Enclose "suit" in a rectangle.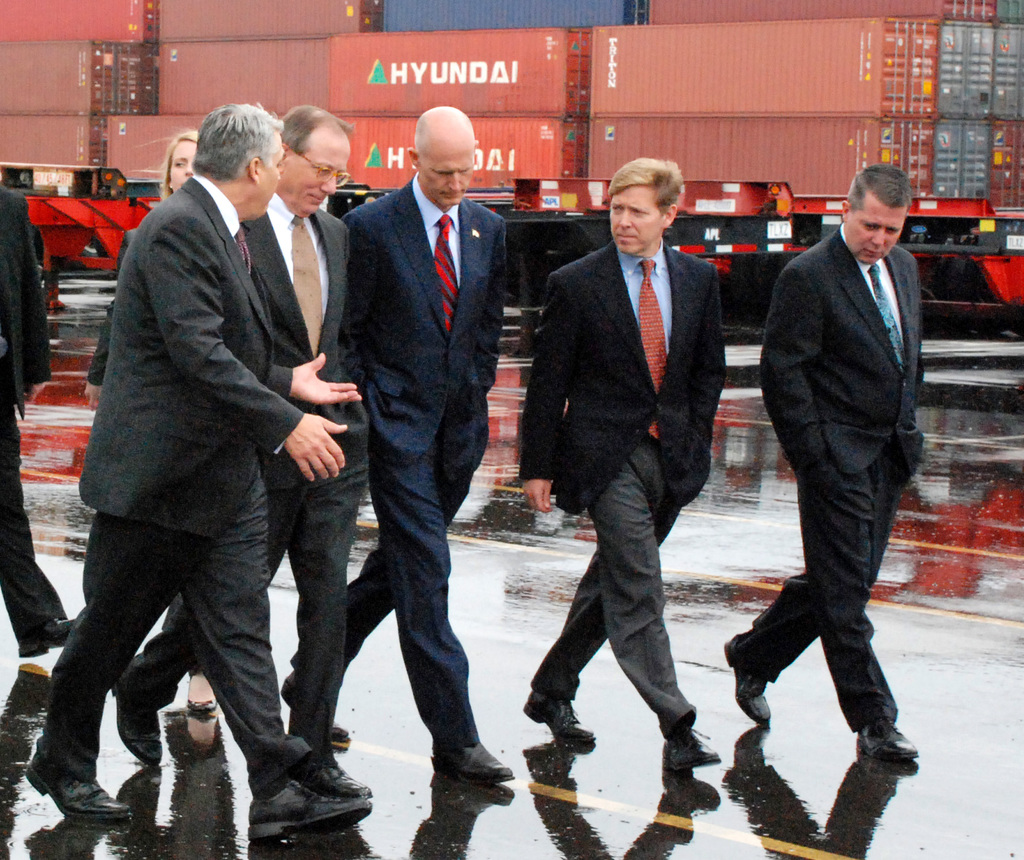
bbox=[755, 157, 945, 788].
